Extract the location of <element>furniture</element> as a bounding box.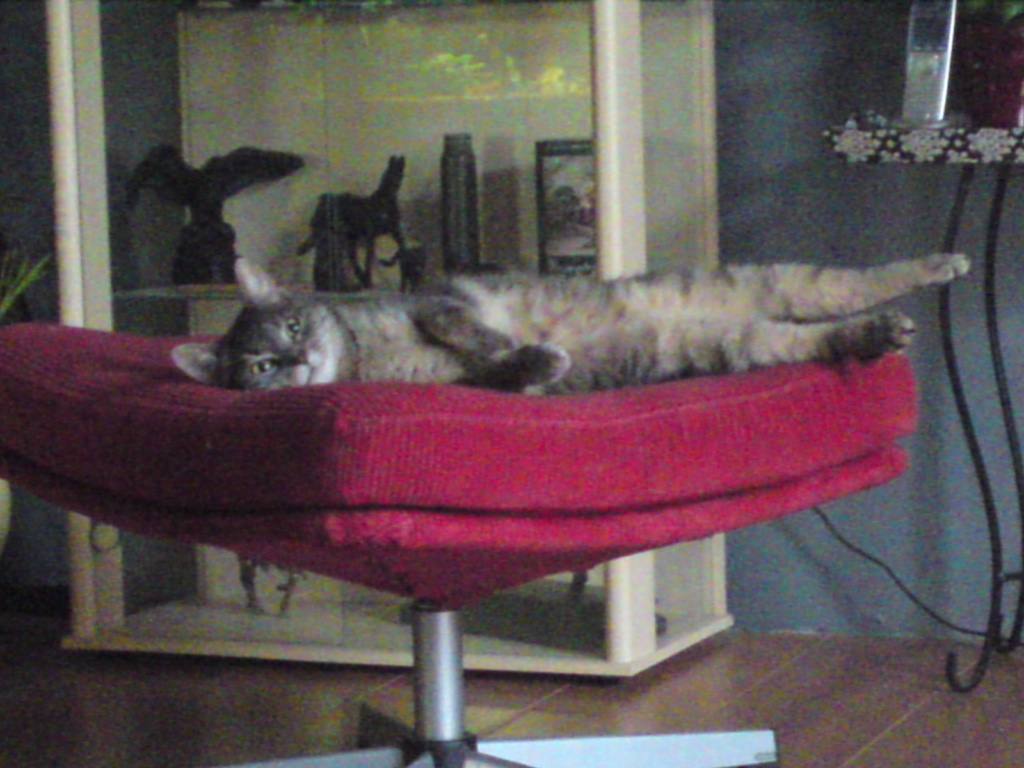
(x1=0, y1=323, x2=916, y2=767).
